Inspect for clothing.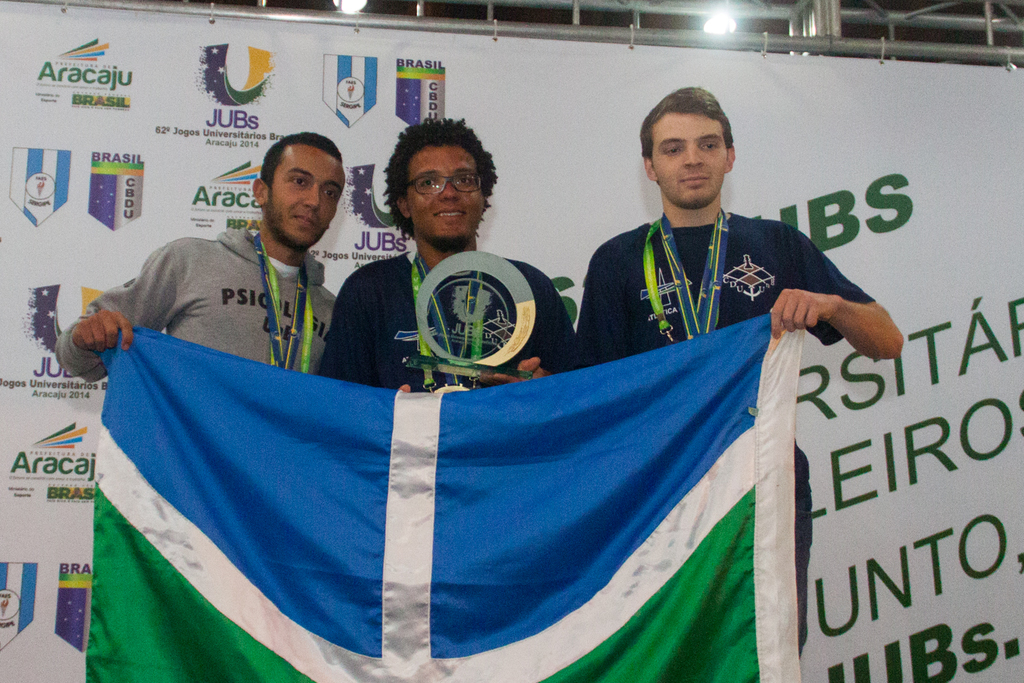
Inspection: detection(55, 229, 339, 384).
